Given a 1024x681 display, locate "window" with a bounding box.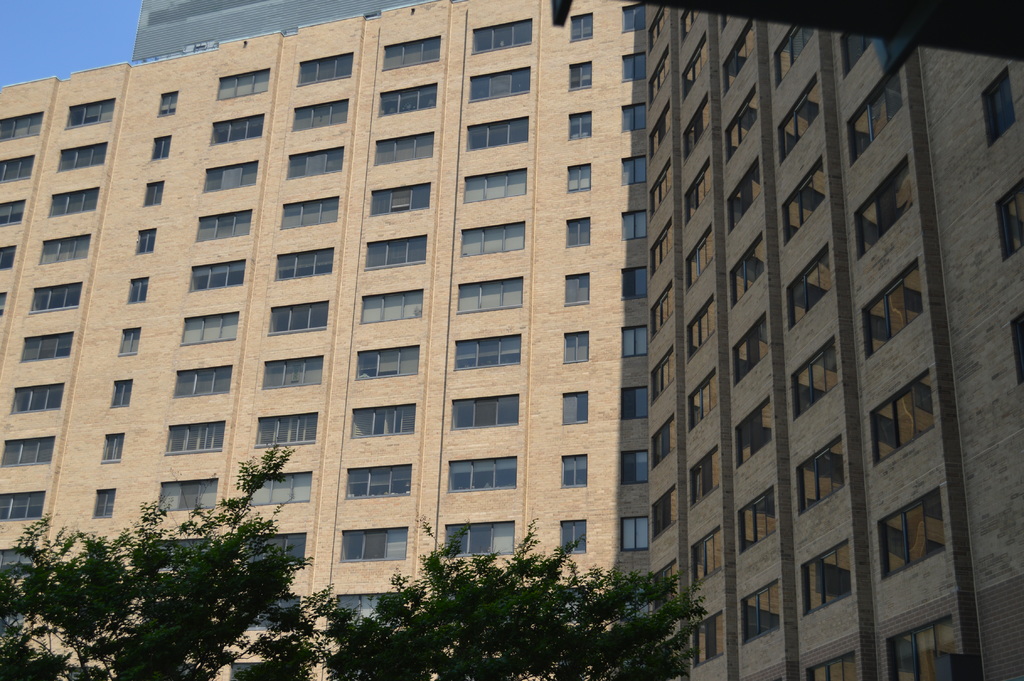
Located: select_region(868, 484, 947, 580).
